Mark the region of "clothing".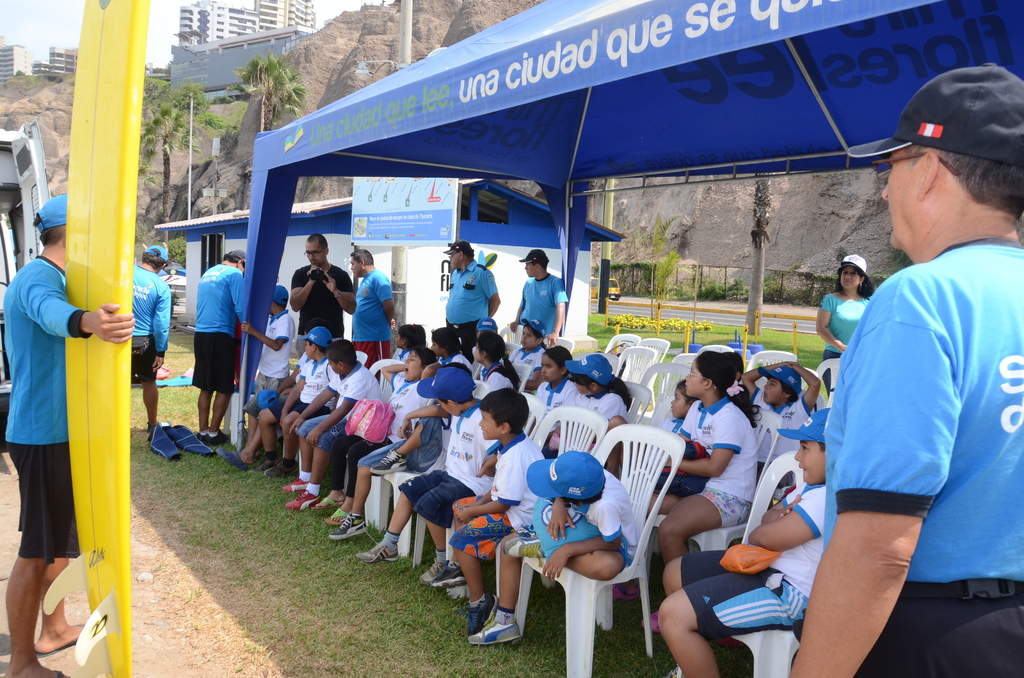
Region: locate(252, 370, 284, 387).
